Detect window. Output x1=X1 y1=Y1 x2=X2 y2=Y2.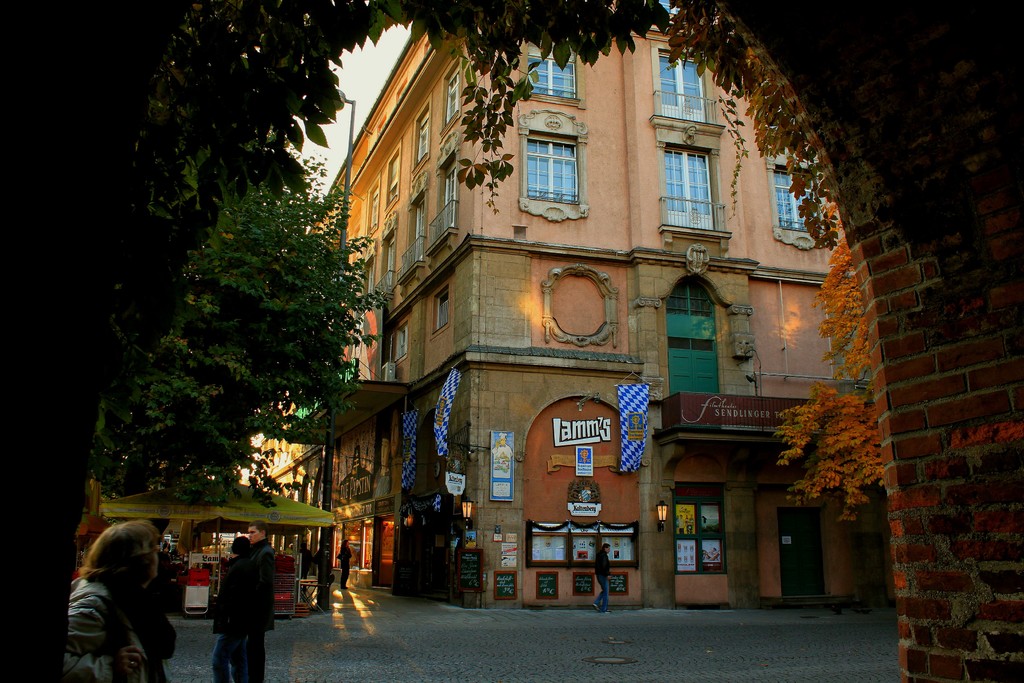
x1=419 y1=117 x2=431 y2=162.
